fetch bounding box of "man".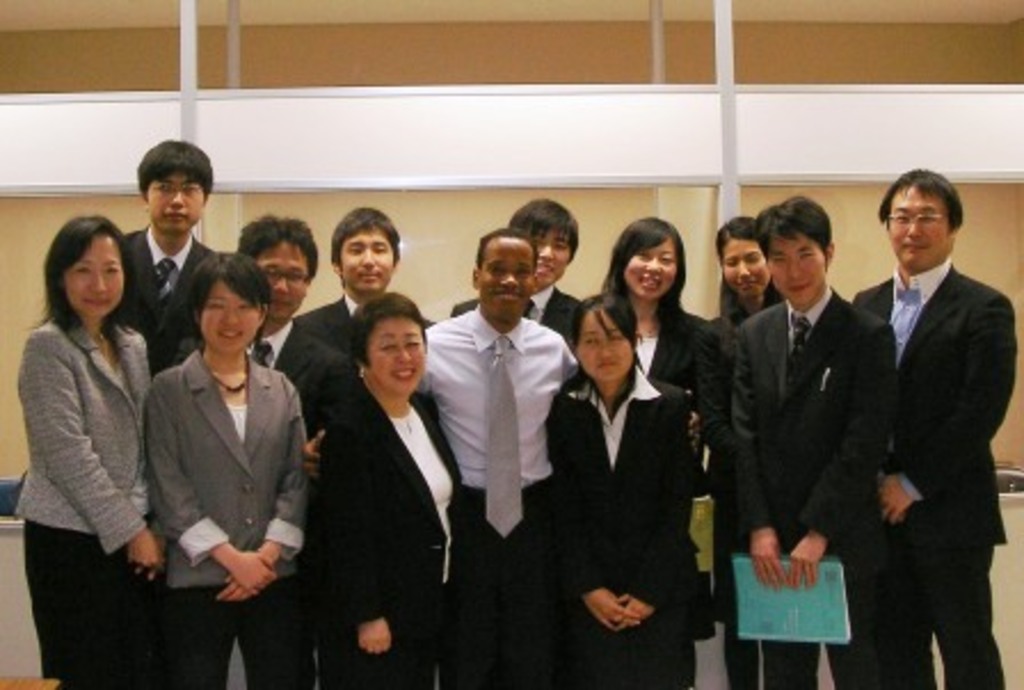
Bbox: [left=231, top=206, right=347, bottom=436].
